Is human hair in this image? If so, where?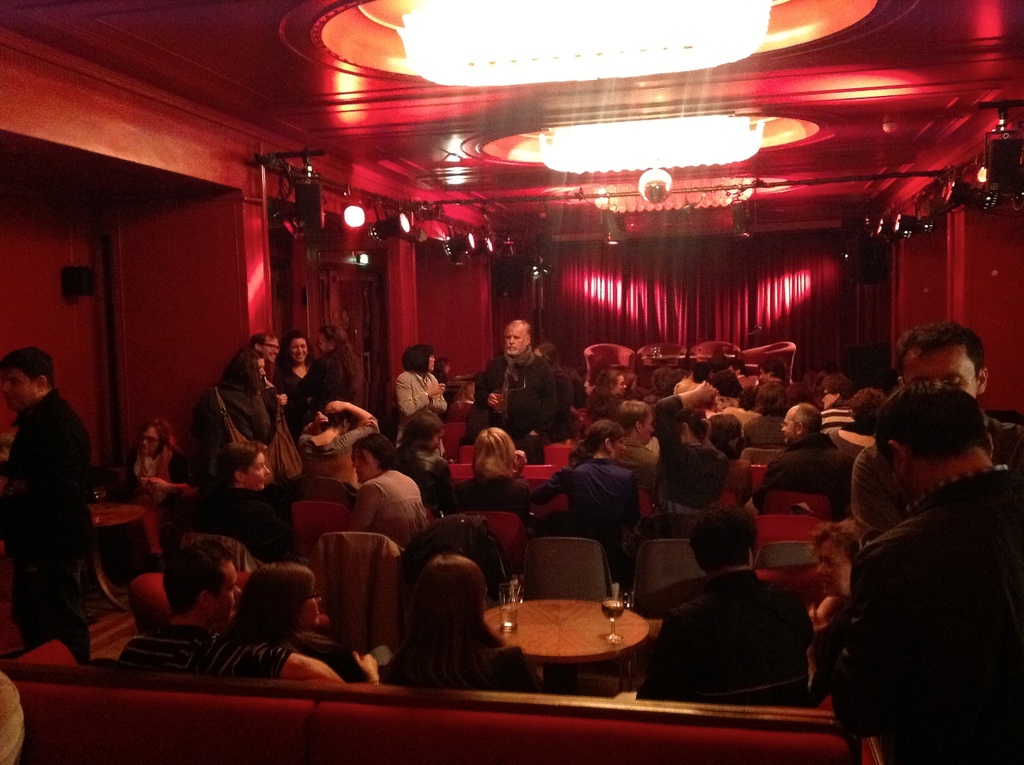
Yes, at pyautogui.locateOnScreen(161, 545, 234, 620).
